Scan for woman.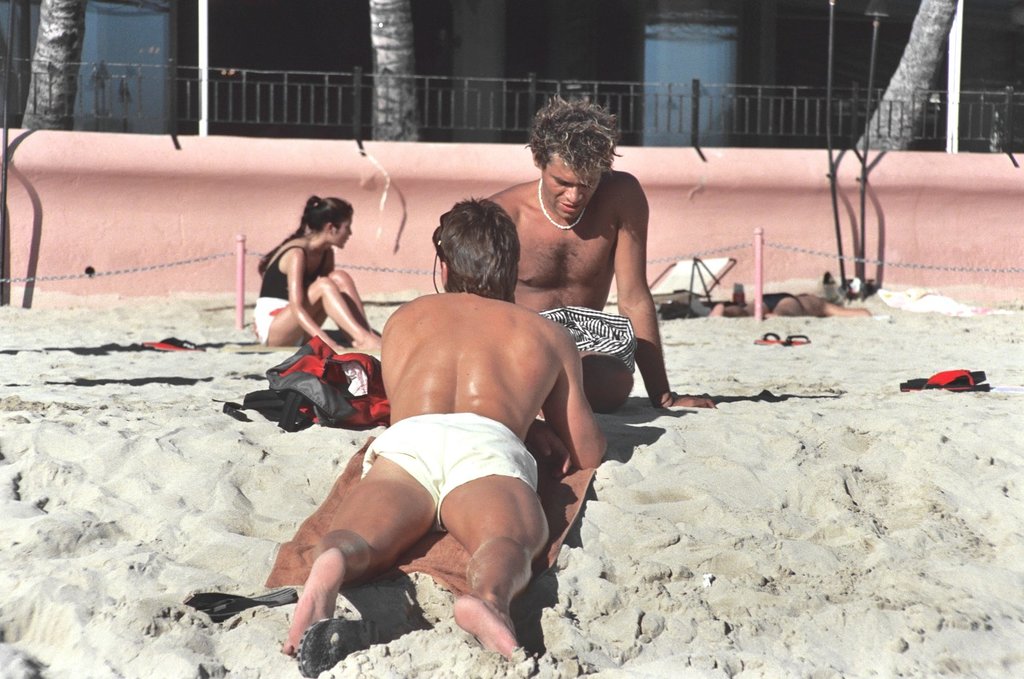
Scan result: region(250, 196, 384, 350).
